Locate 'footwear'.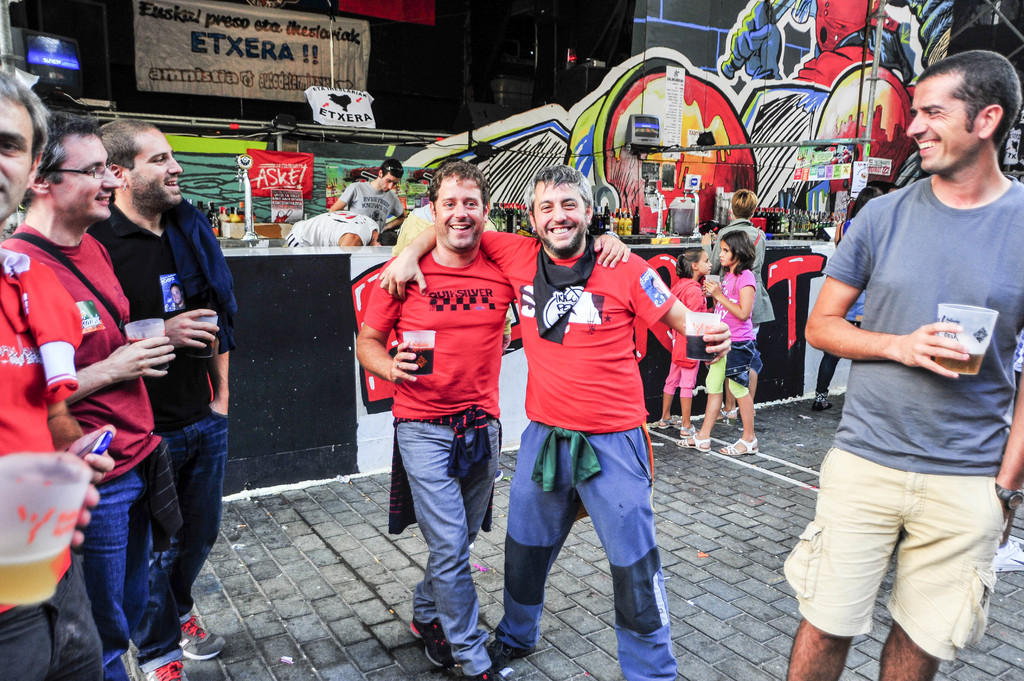
Bounding box: region(146, 661, 193, 680).
